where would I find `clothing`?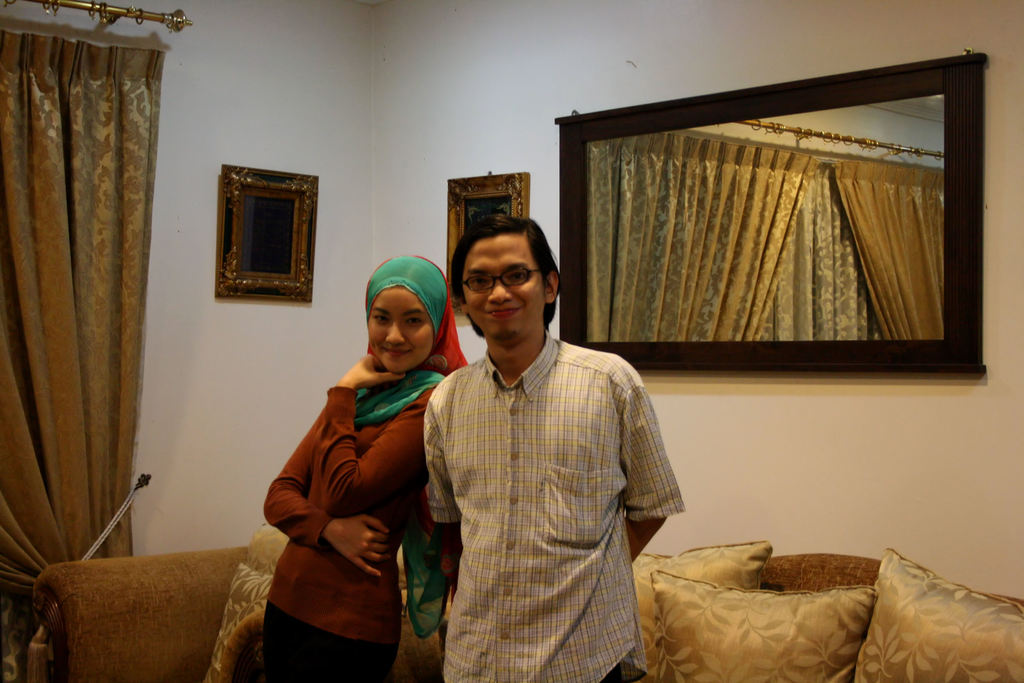
At l=259, t=602, r=401, b=682.
